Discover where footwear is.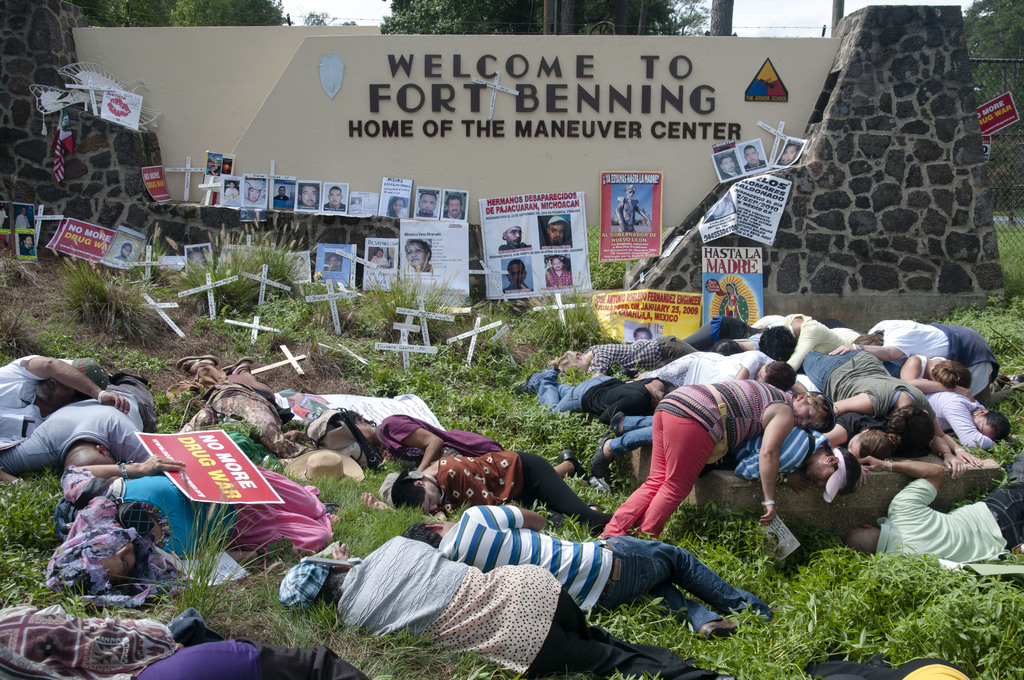
Discovered at <bbox>109, 370, 154, 390</bbox>.
